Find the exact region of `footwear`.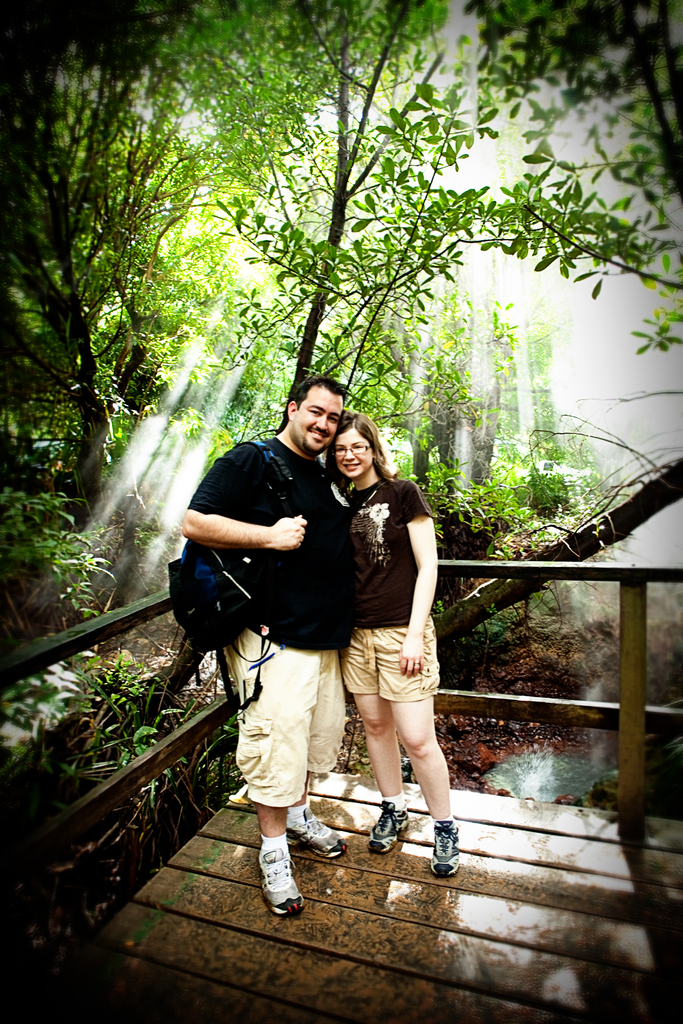
Exact region: (435, 818, 466, 876).
